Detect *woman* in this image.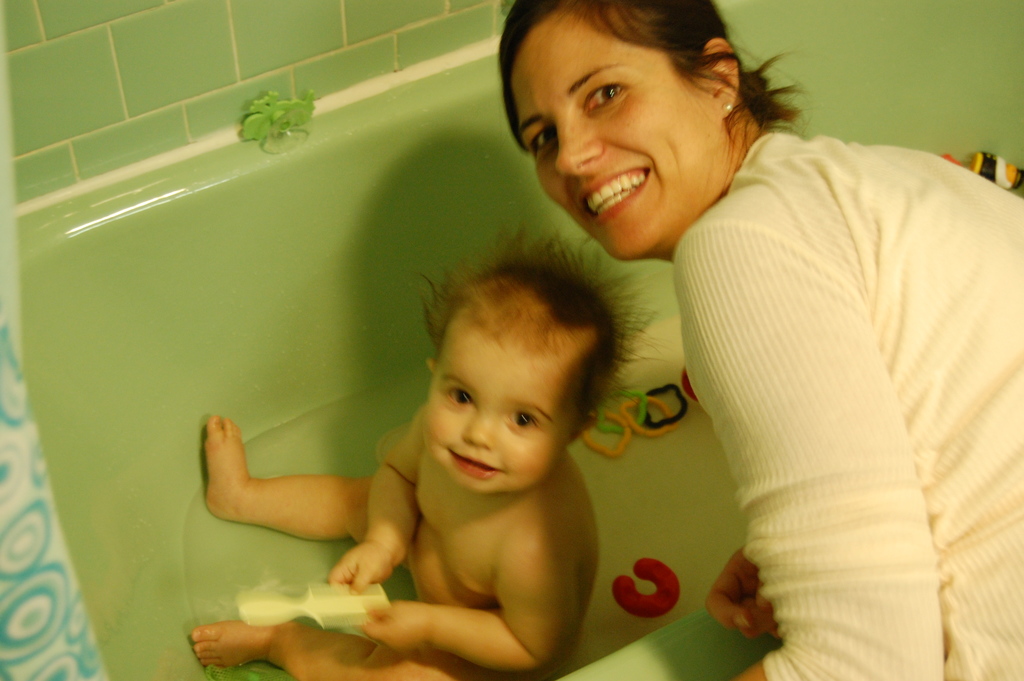
Detection: x1=502, y1=23, x2=1007, y2=666.
